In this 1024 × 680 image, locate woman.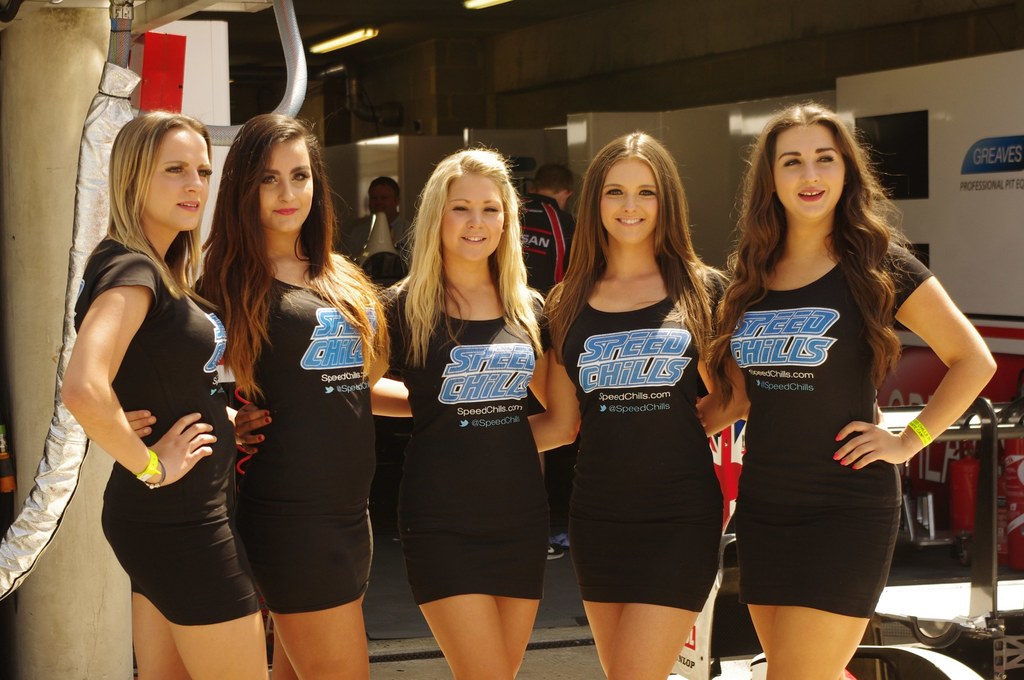
Bounding box: 125:113:394:679.
